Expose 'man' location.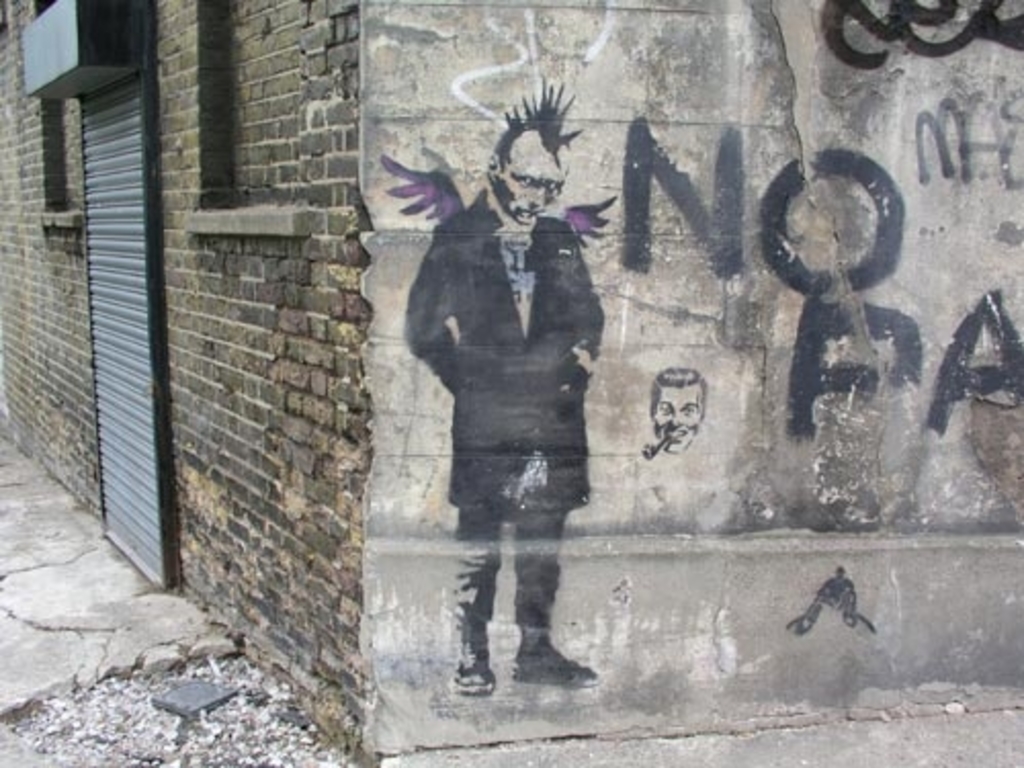
Exposed at (x1=397, y1=135, x2=612, y2=668).
